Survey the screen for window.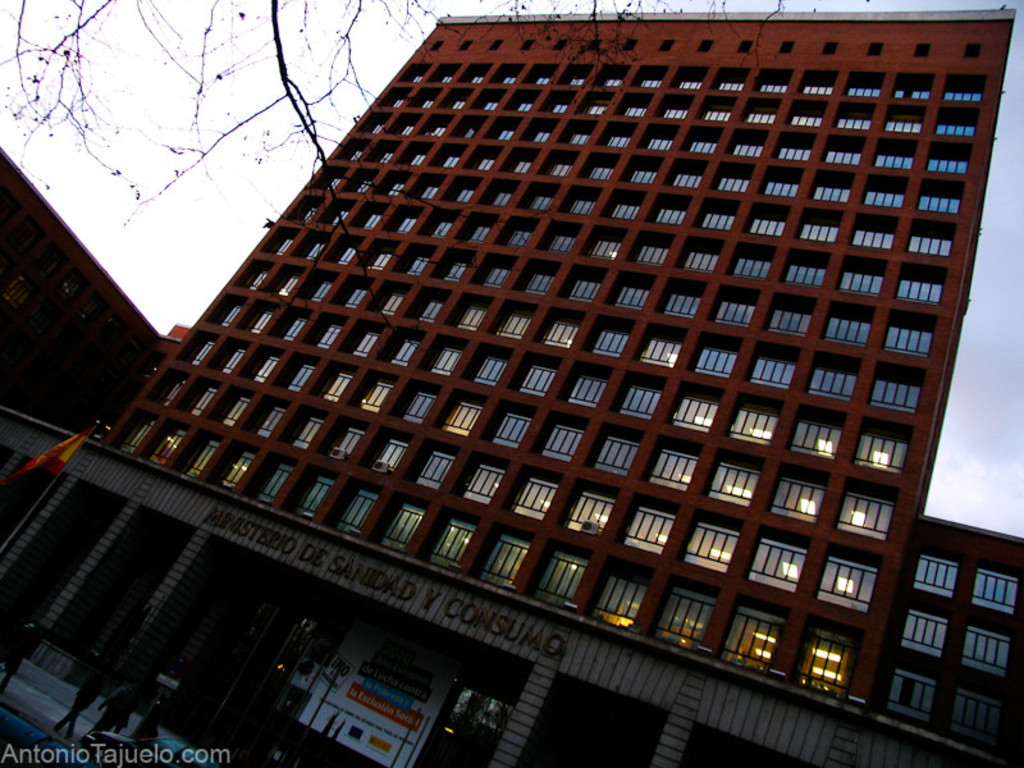
Survey found: box(184, 342, 211, 367).
